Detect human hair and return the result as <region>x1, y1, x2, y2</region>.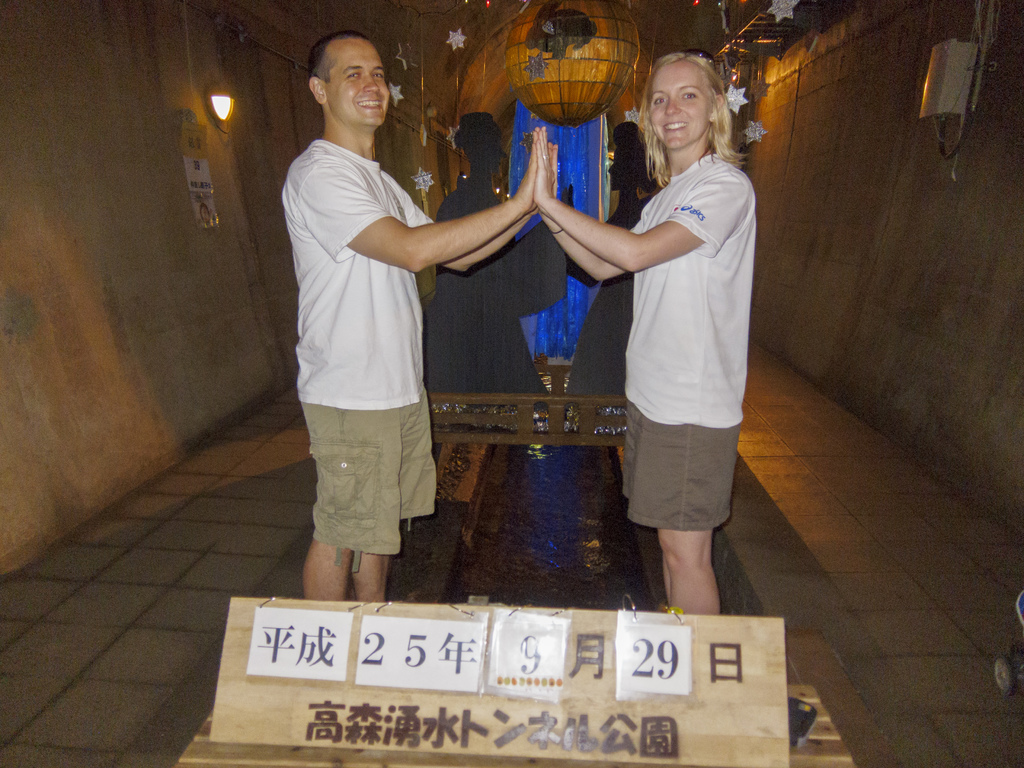
<region>452, 119, 504, 153</region>.
